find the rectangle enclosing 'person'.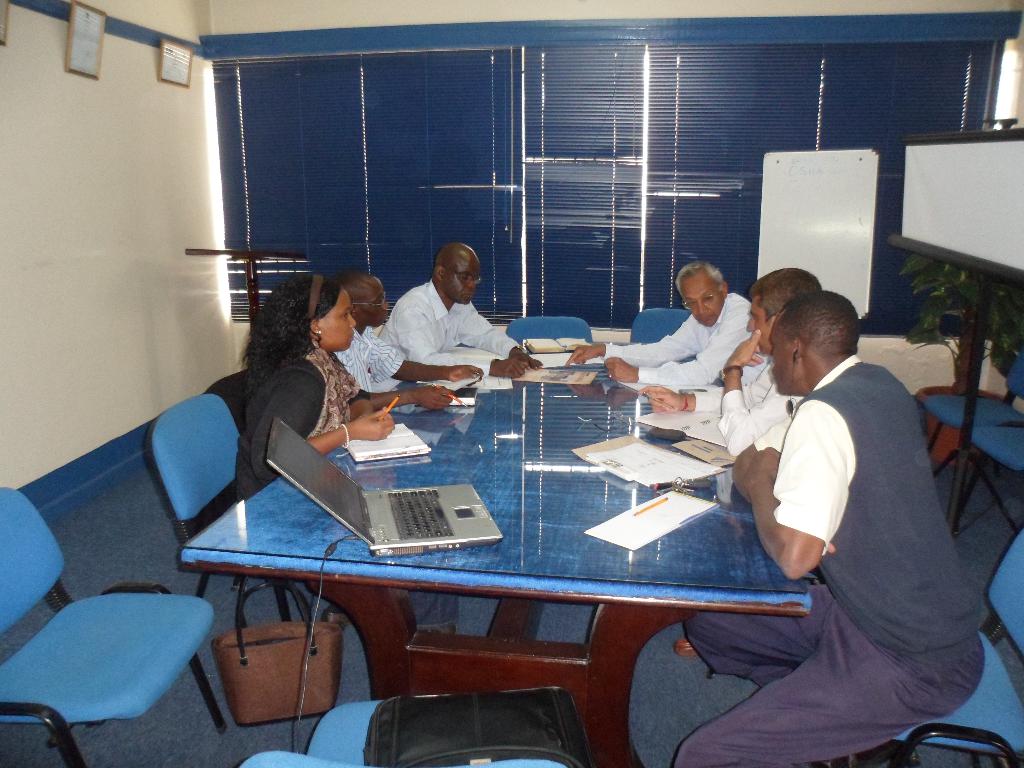
l=386, t=244, r=538, b=379.
